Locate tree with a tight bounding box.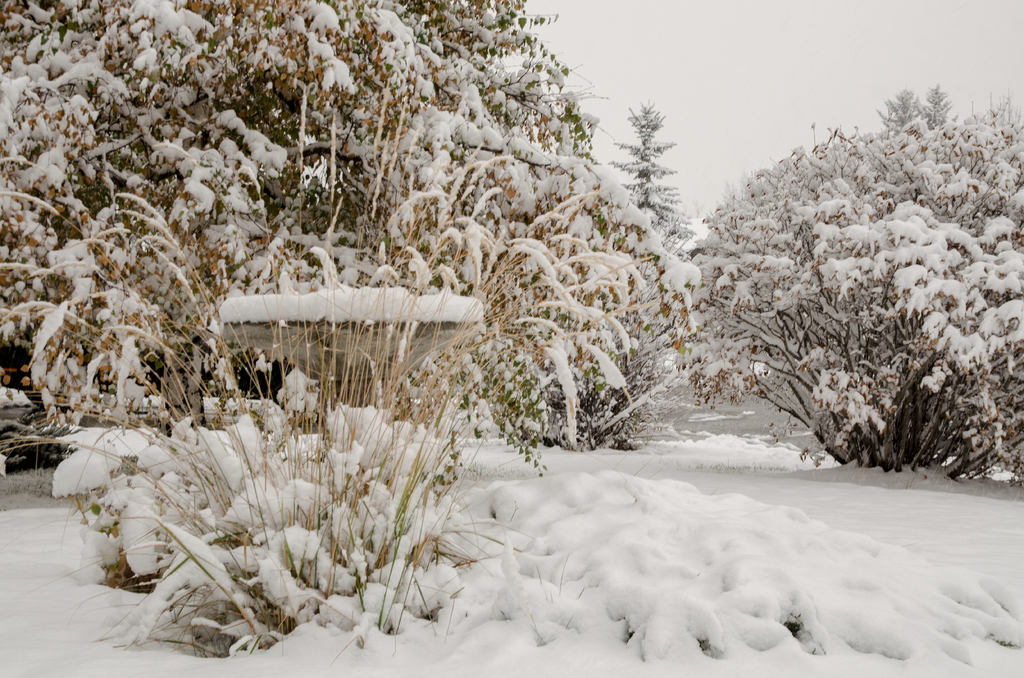
x1=693, y1=82, x2=1004, y2=489.
